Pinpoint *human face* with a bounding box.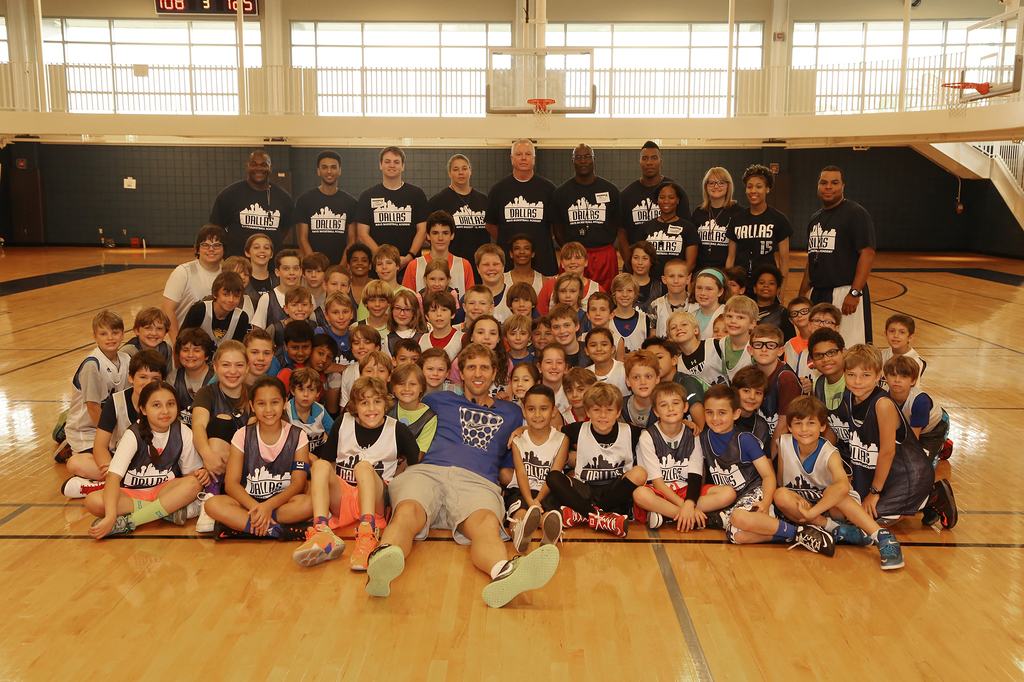
crop(290, 342, 307, 361).
